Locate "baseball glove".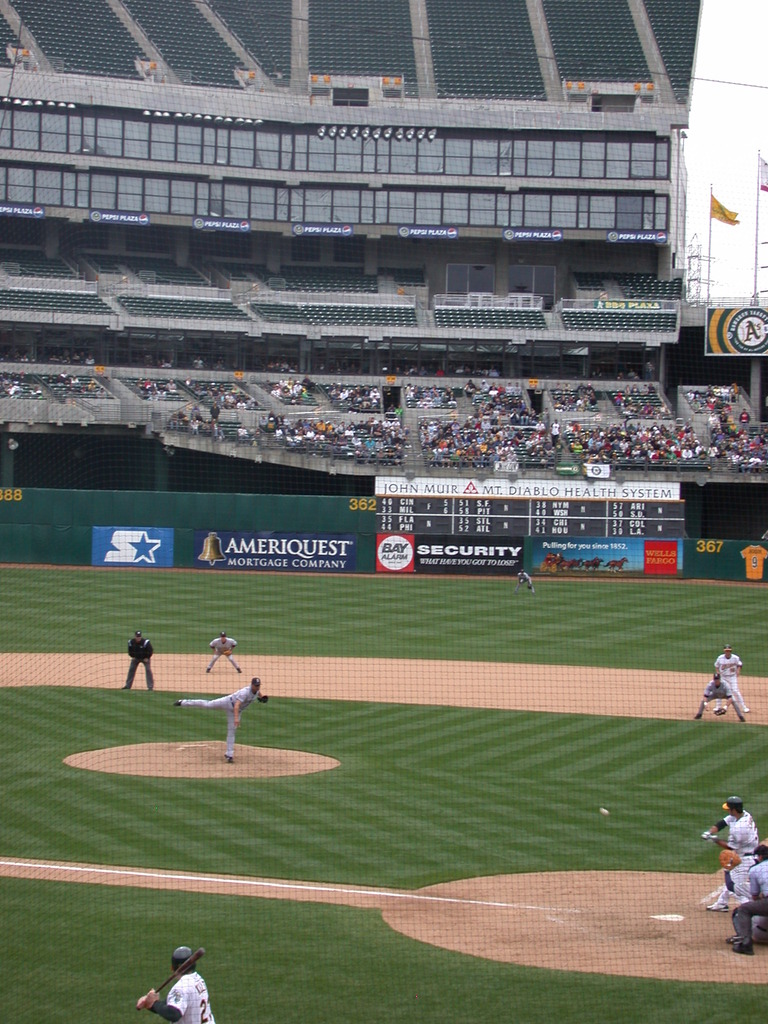
Bounding box: region(258, 692, 270, 705).
